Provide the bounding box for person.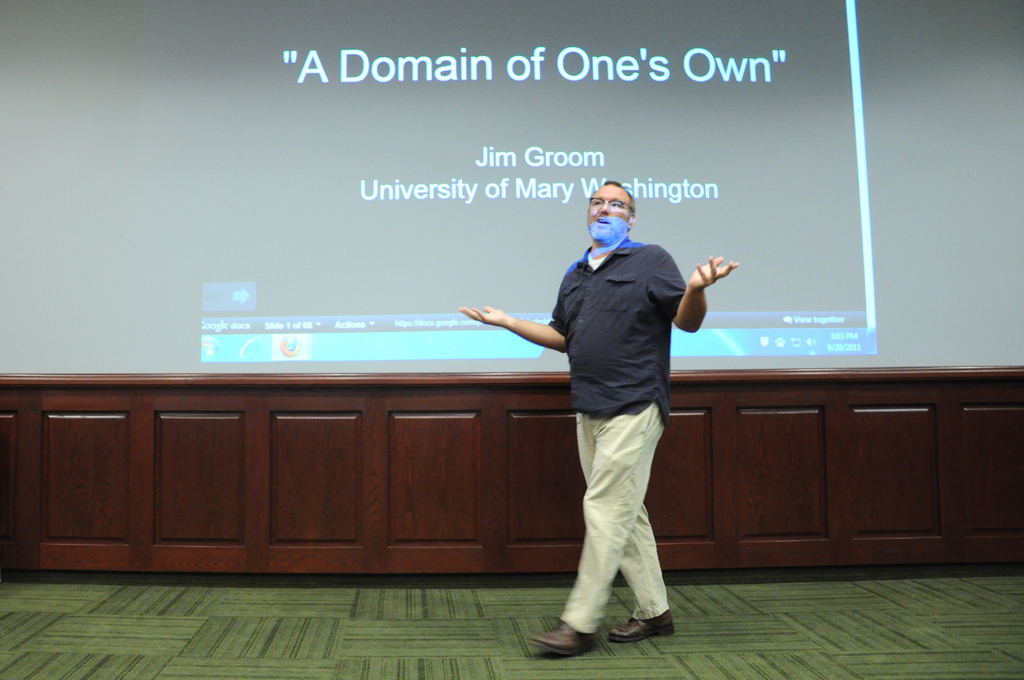
(494,179,720,654).
